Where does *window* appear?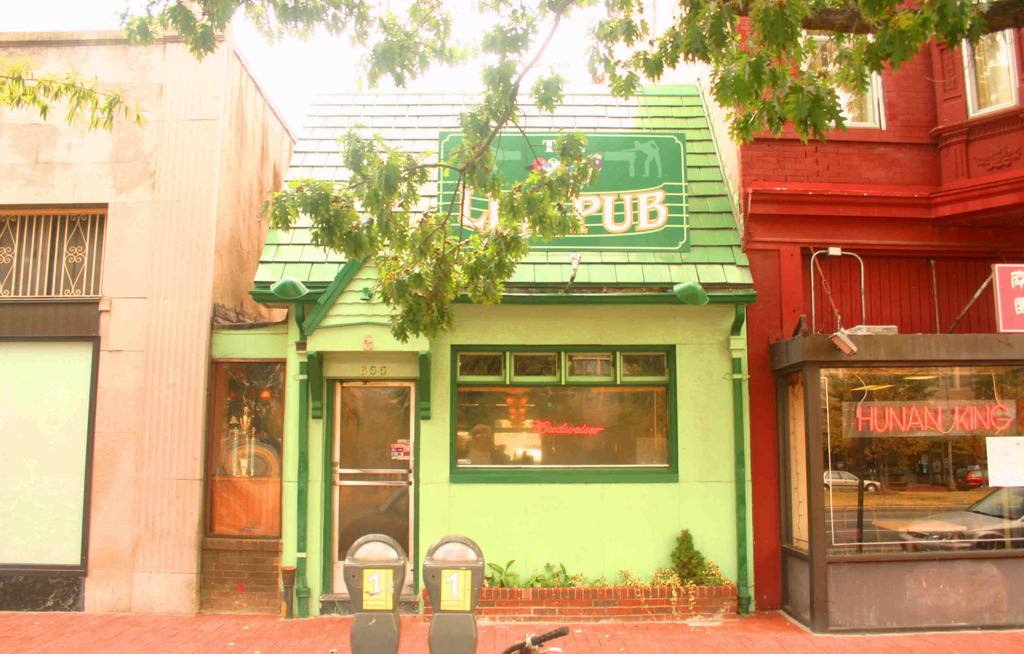
Appears at Rect(965, 25, 1019, 118).
